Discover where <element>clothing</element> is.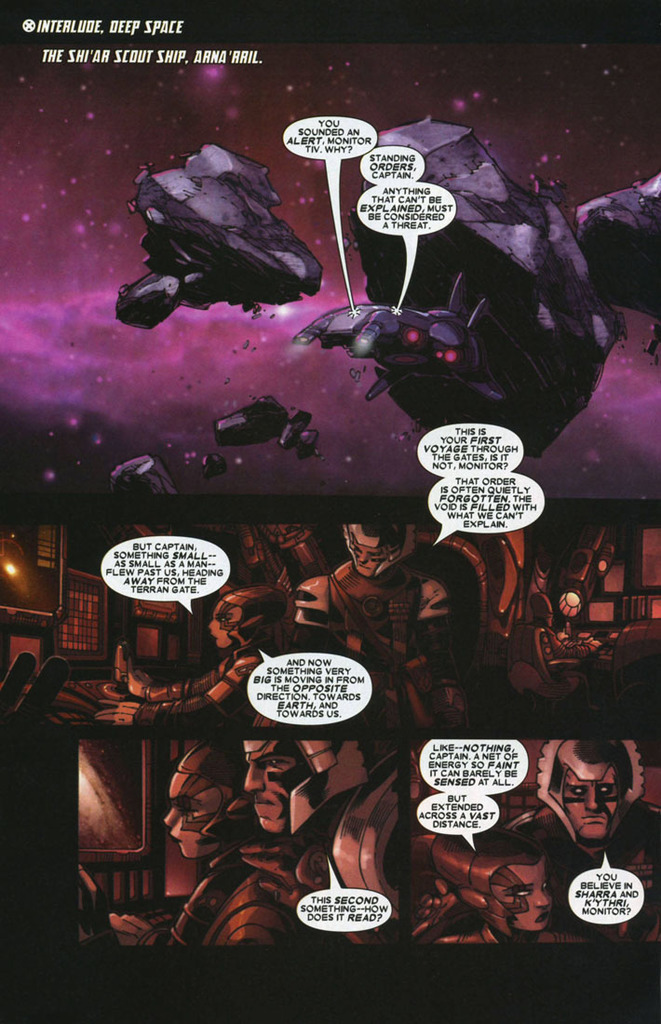
Discovered at 285 559 453 733.
